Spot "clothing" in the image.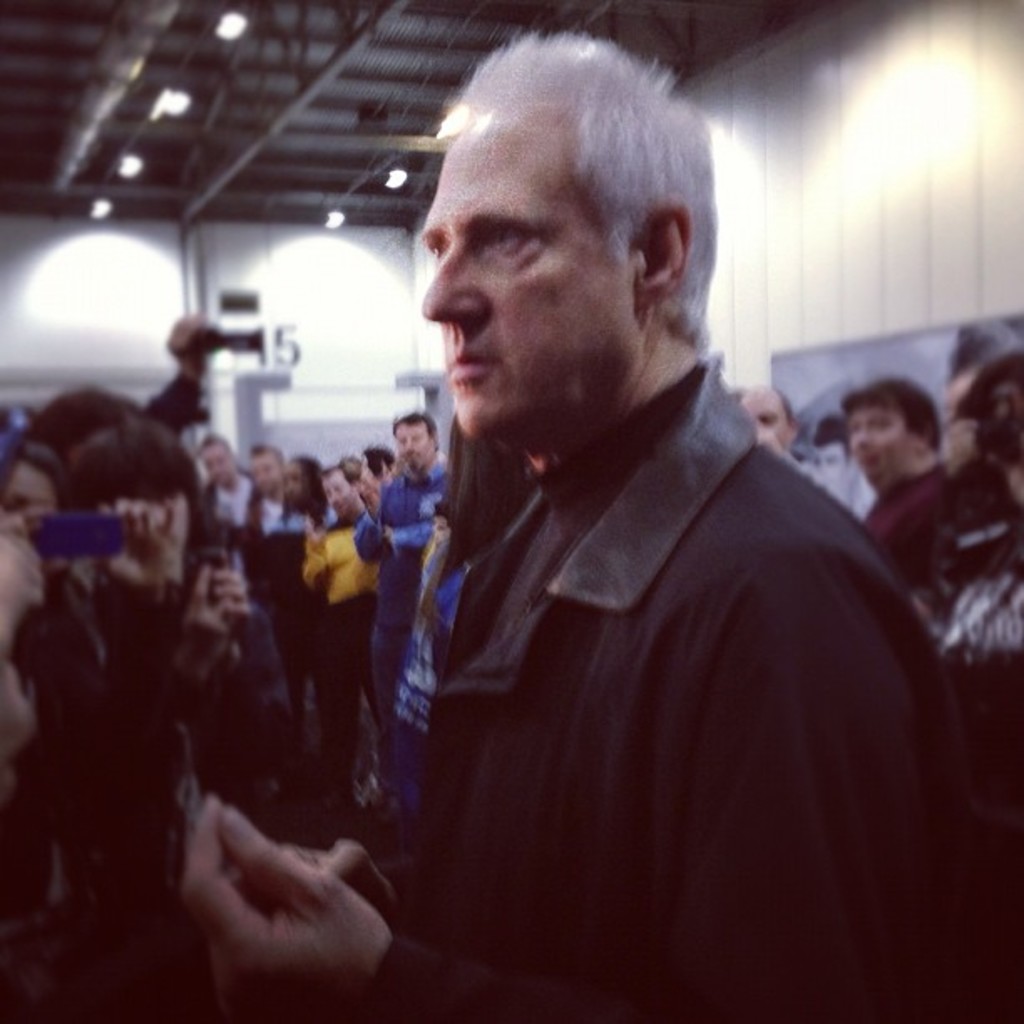
"clothing" found at 246:479:283:549.
